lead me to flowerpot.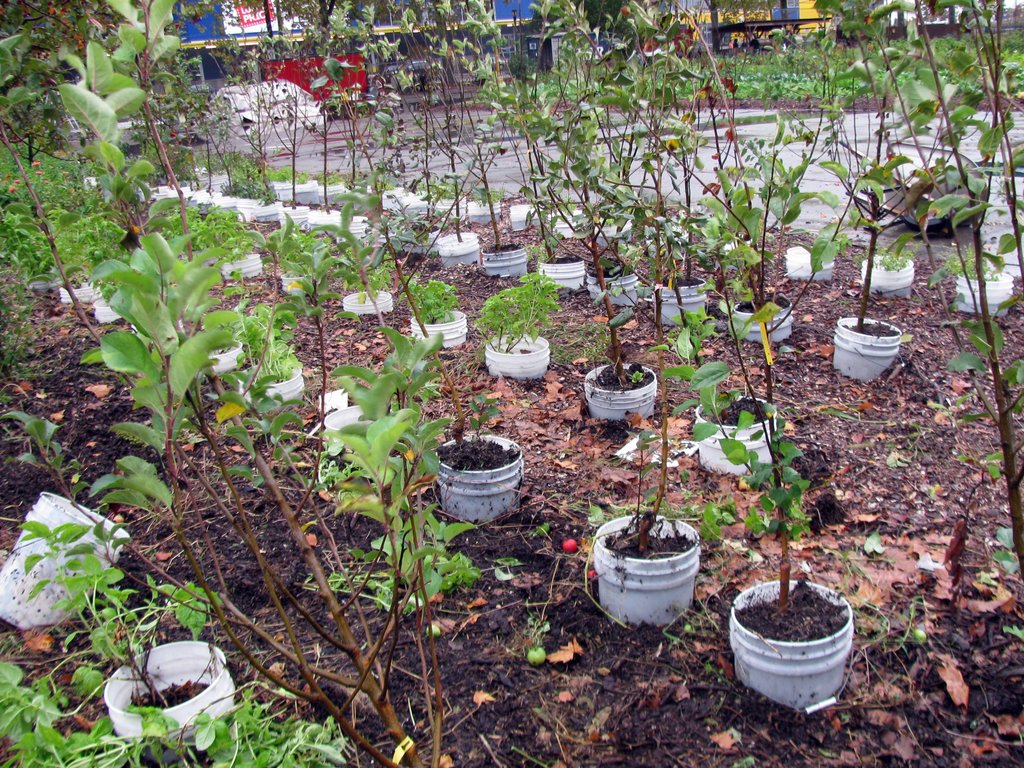
Lead to bbox=[231, 365, 307, 404].
